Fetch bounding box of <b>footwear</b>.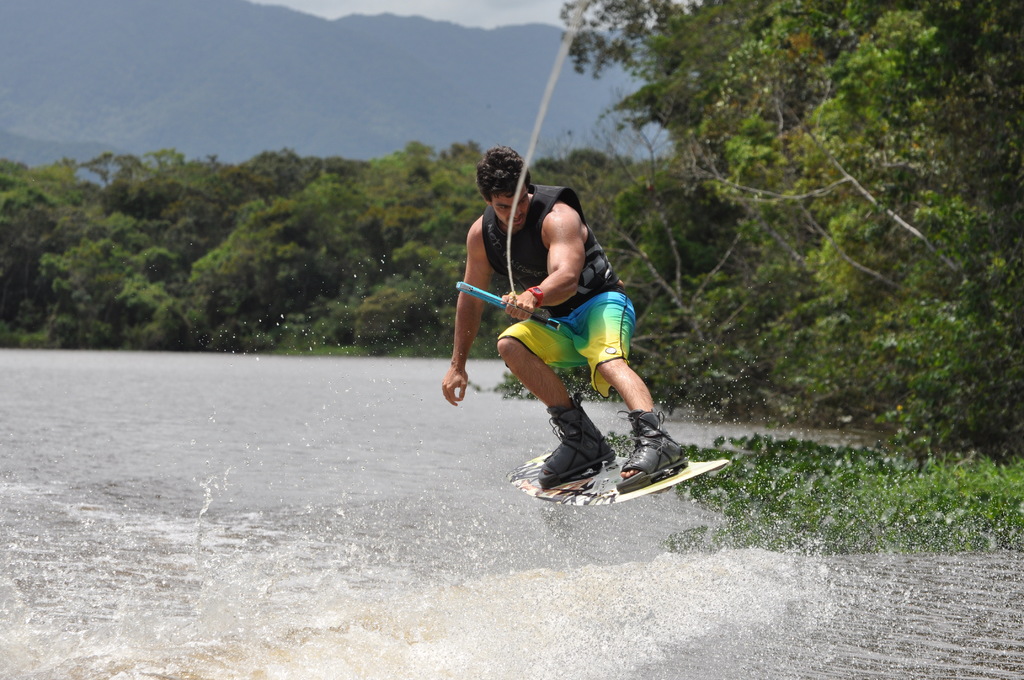
Bbox: bbox=(614, 405, 689, 493).
